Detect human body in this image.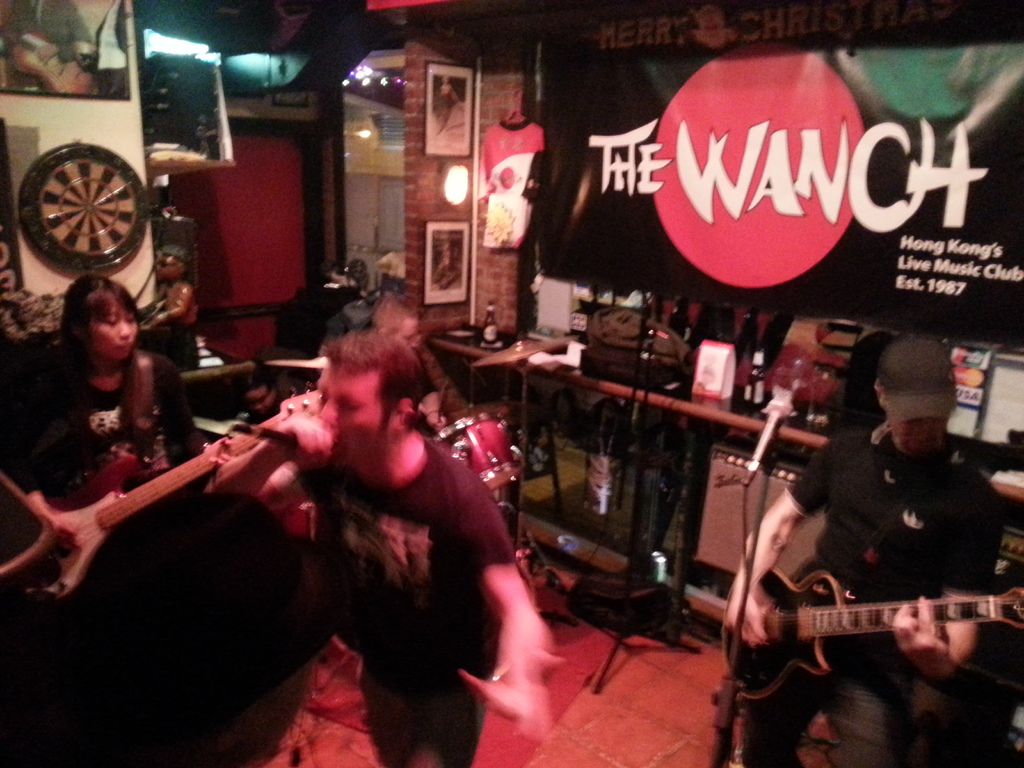
Detection: <box>733,335,998,767</box>.
